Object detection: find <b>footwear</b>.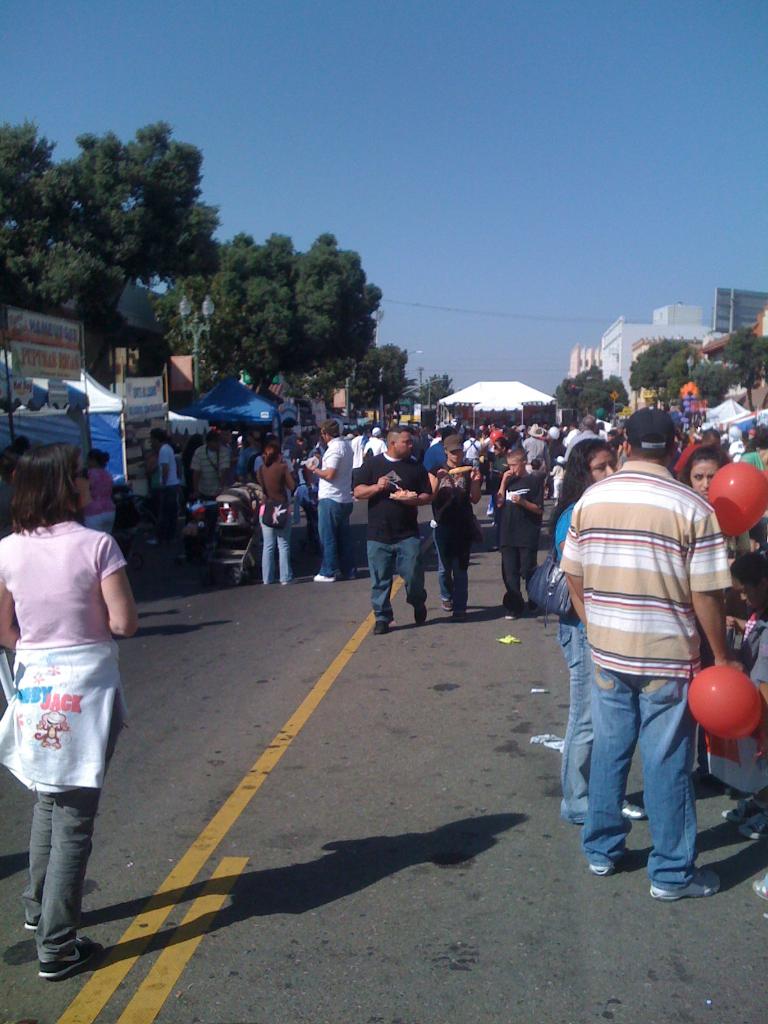
310/570/342/586.
